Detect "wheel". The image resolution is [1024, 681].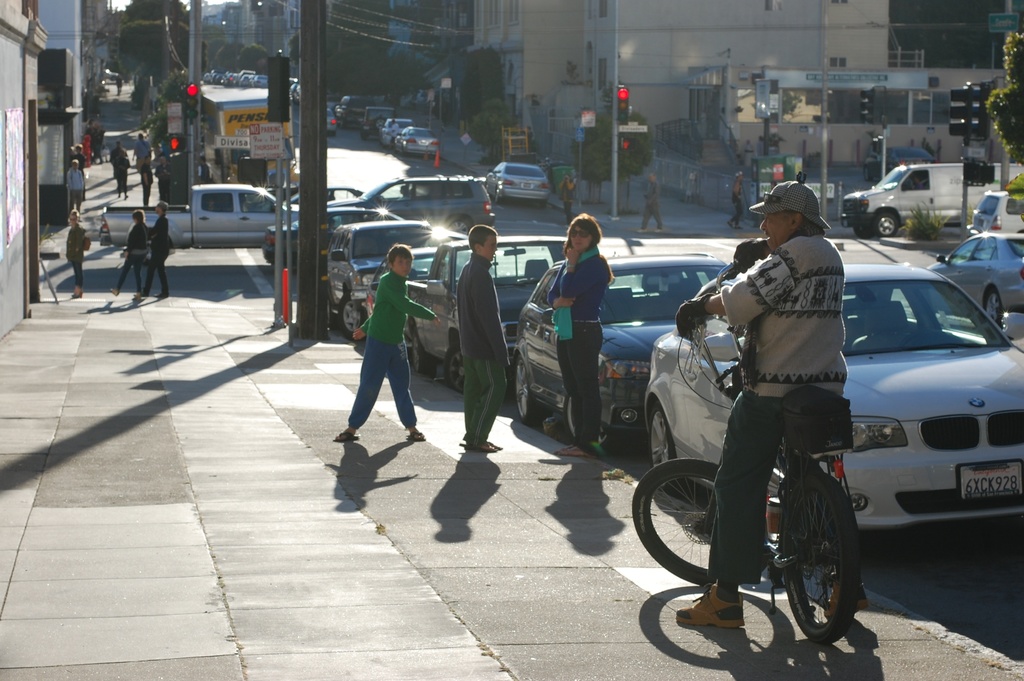
627:457:717:588.
